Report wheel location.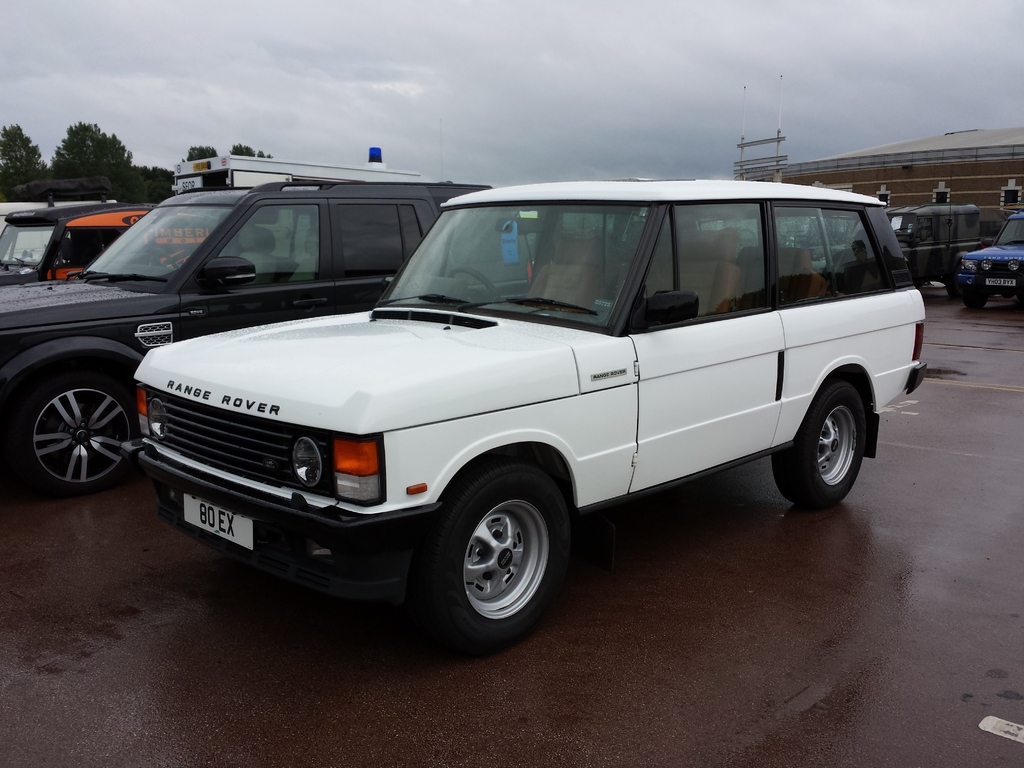
Report: (422,479,572,636).
